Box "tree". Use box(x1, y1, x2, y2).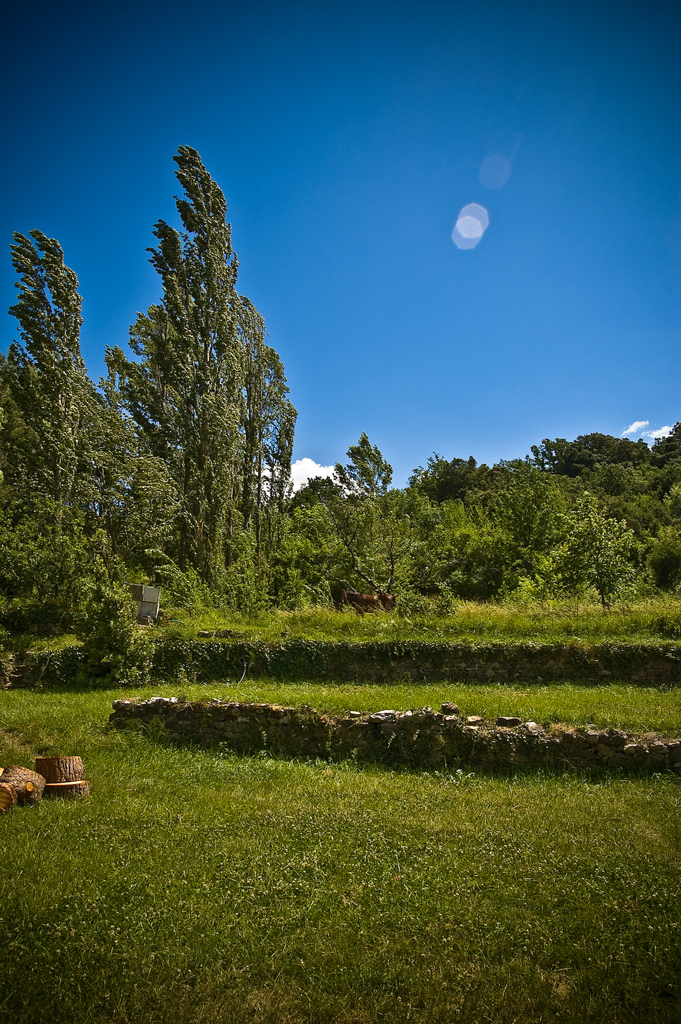
box(0, 221, 215, 620).
